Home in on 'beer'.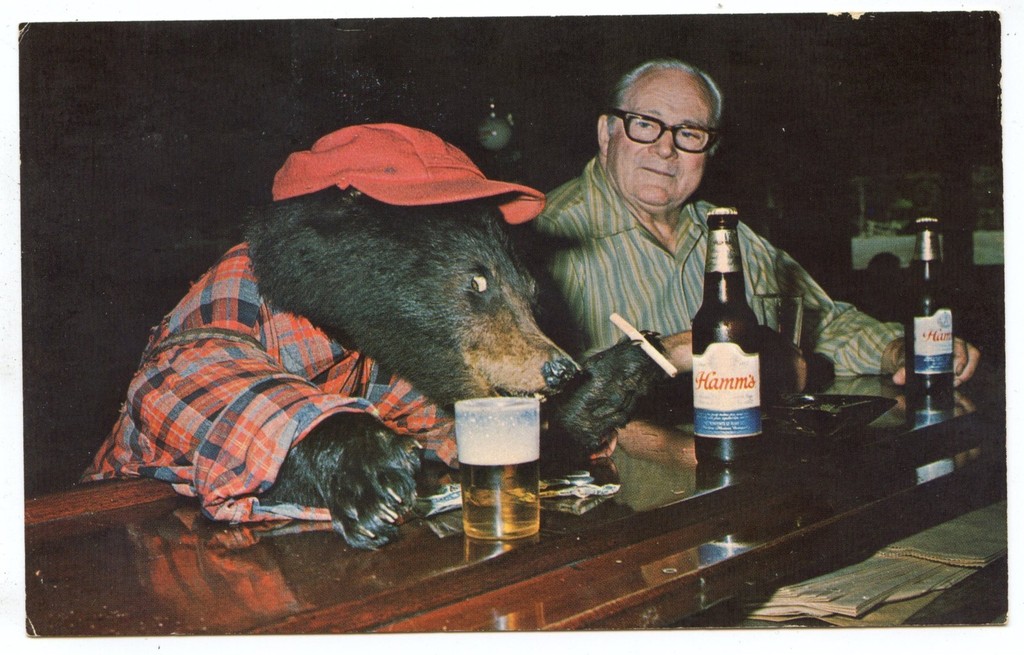
Homed in at 695 209 766 466.
